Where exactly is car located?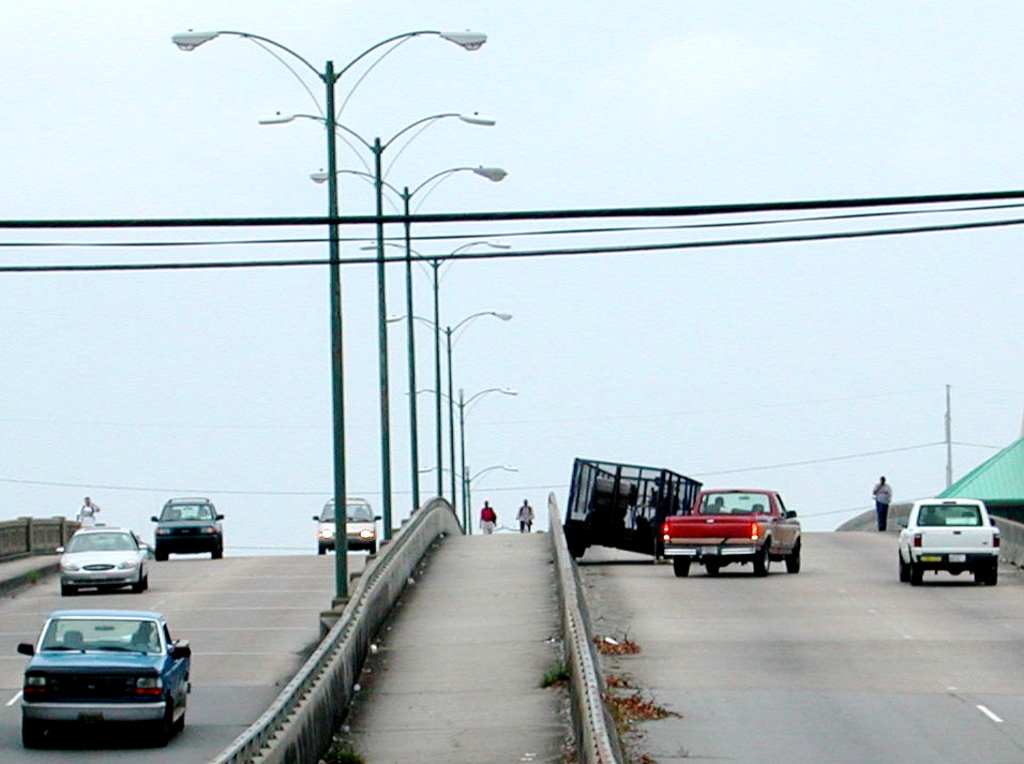
Its bounding box is [312, 494, 387, 556].
